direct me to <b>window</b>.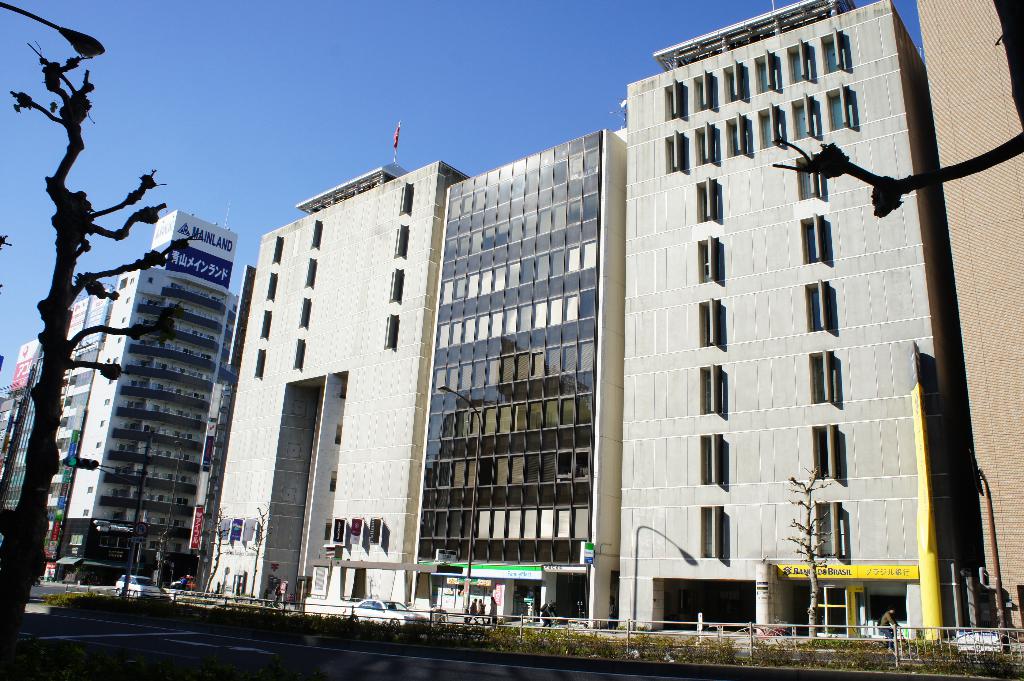
Direction: (x1=703, y1=235, x2=719, y2=285).
